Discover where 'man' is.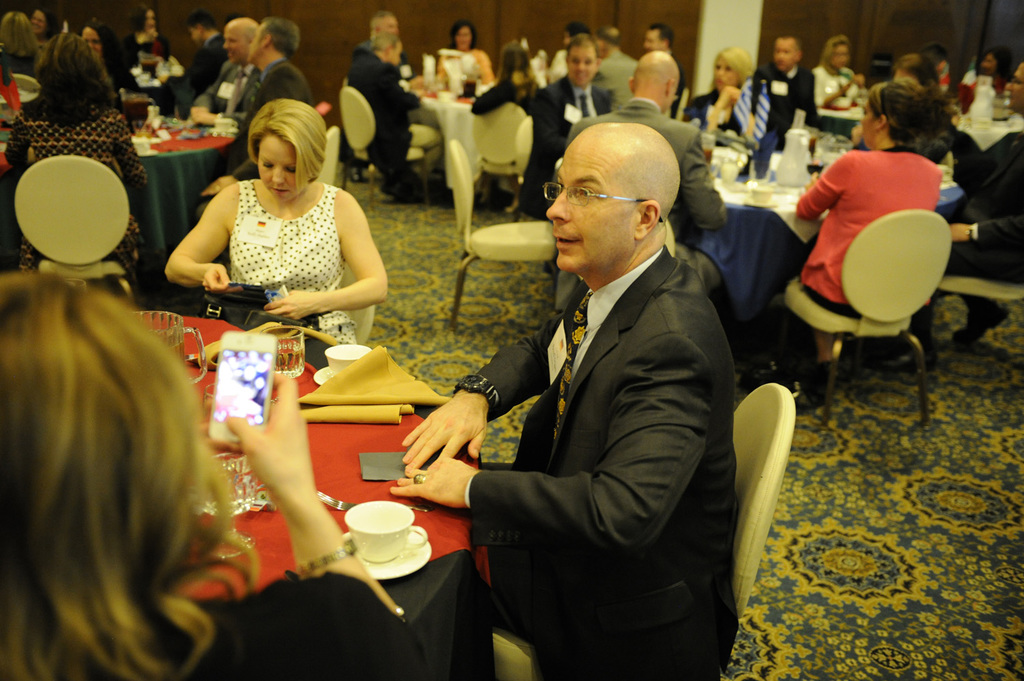
Discovered at l=530, t=35, r=614, b=223.
